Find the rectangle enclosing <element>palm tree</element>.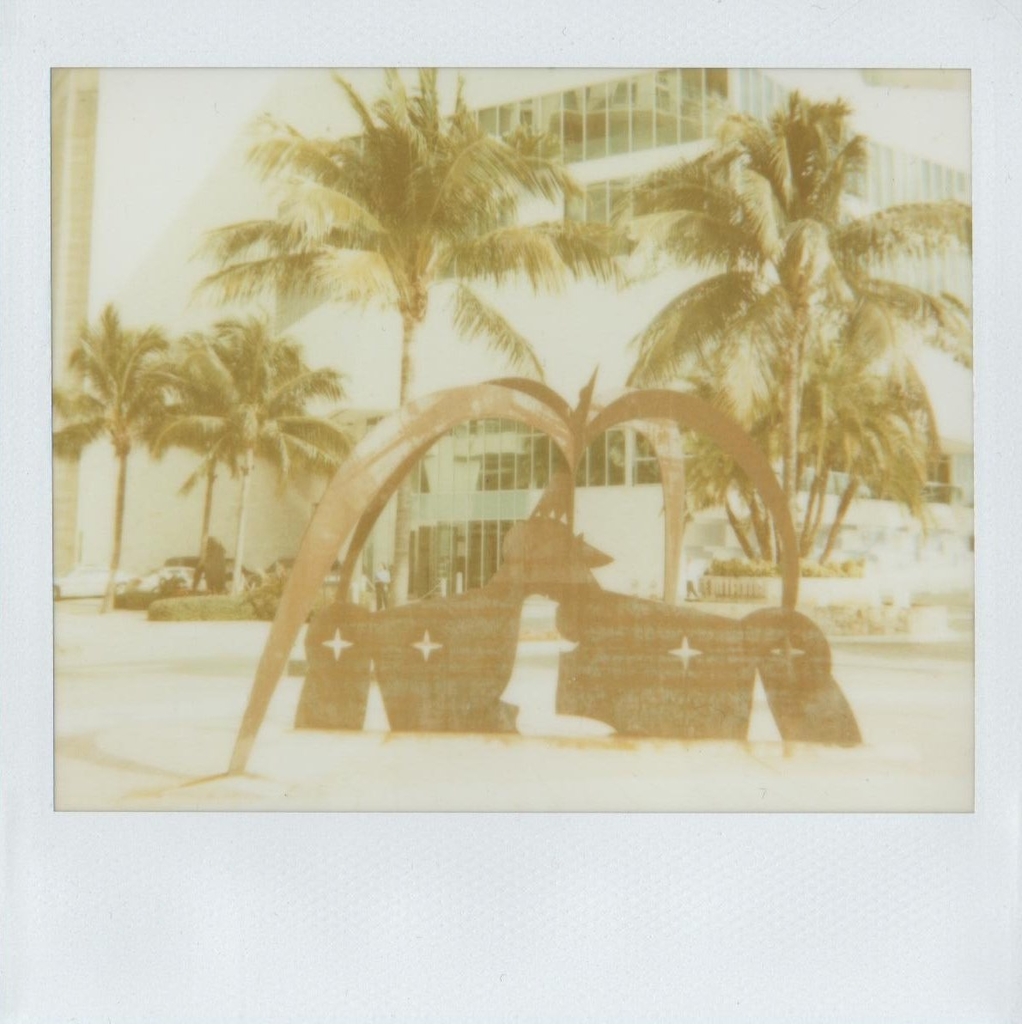
Rect(46, 295, 217, 619).
